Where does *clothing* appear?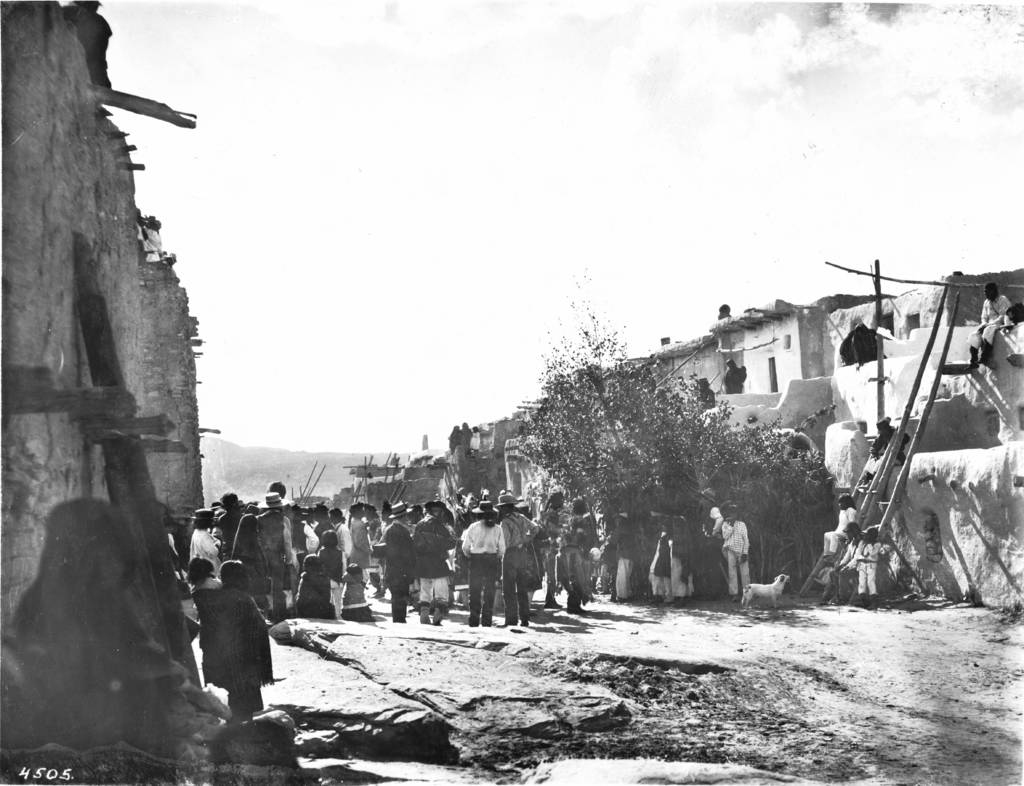
Appears at (left=821, top=504, right=859, bottom=553).
